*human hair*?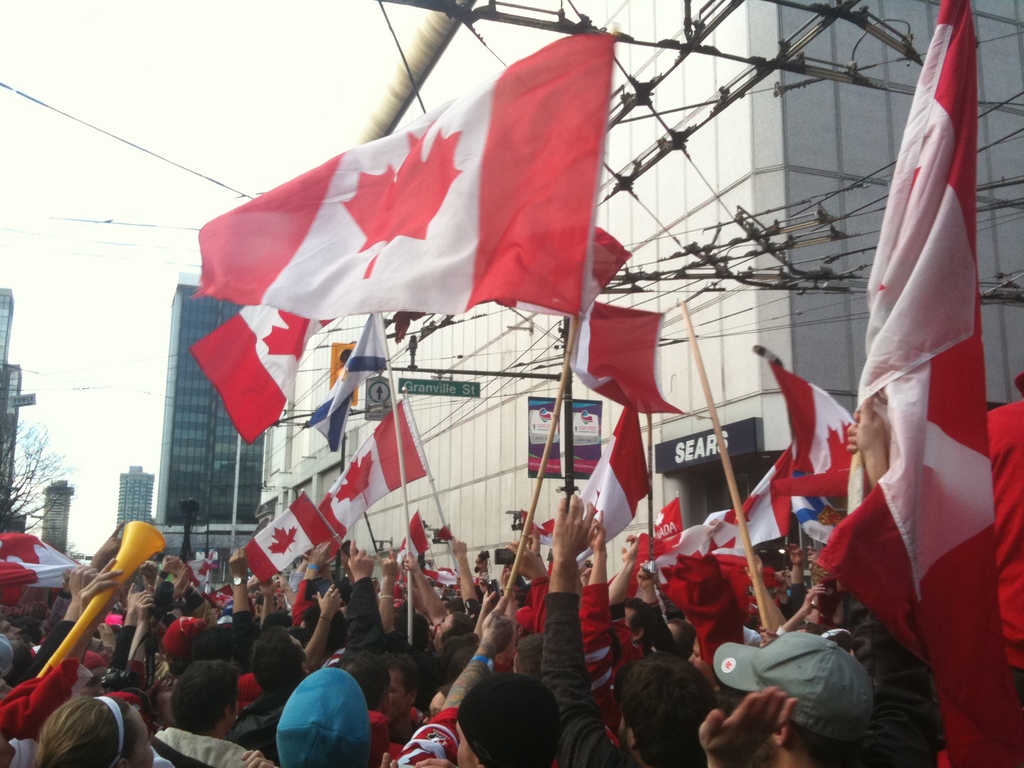
[664,620,696,657]
